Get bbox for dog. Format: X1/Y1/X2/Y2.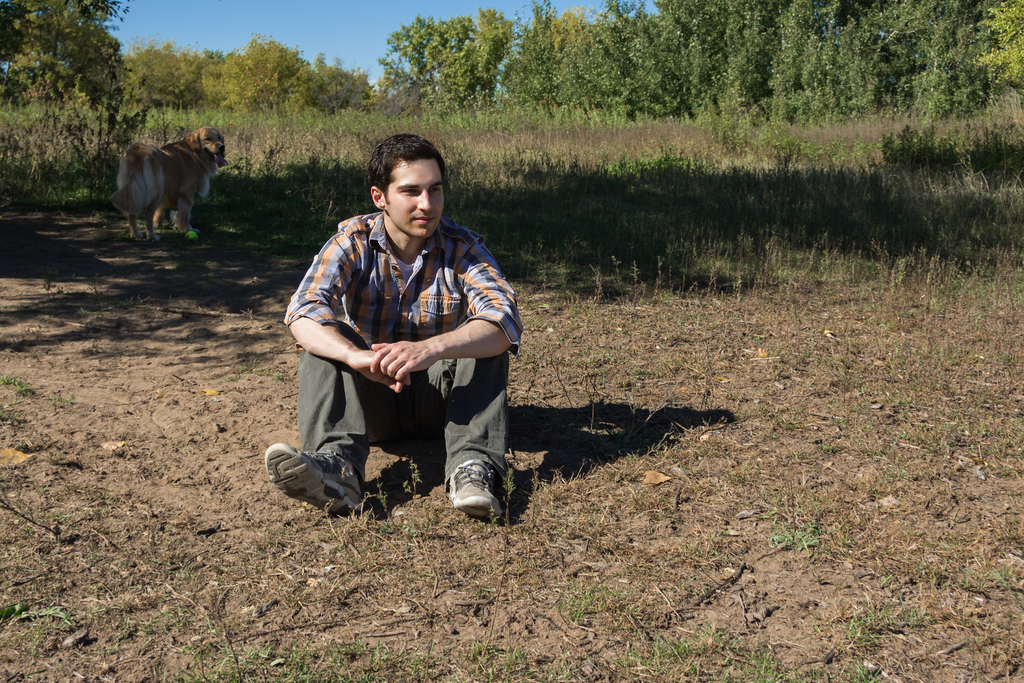
109/114/227/238.
